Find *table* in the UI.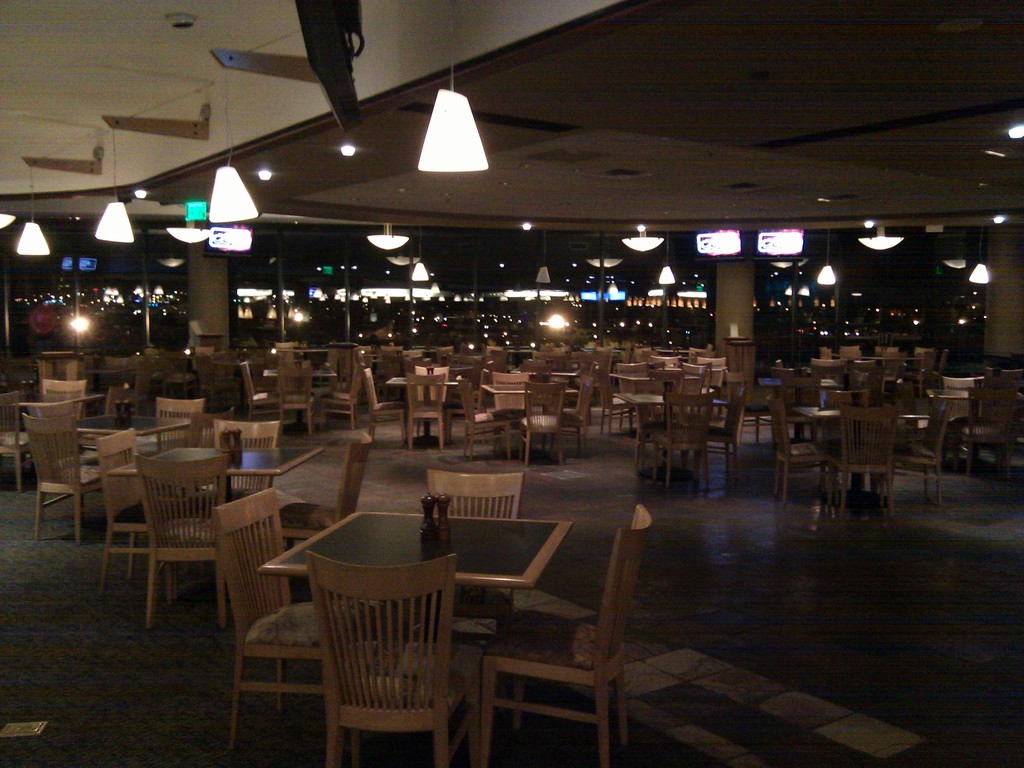
UI element at crop(804, 395, 923, 494).
